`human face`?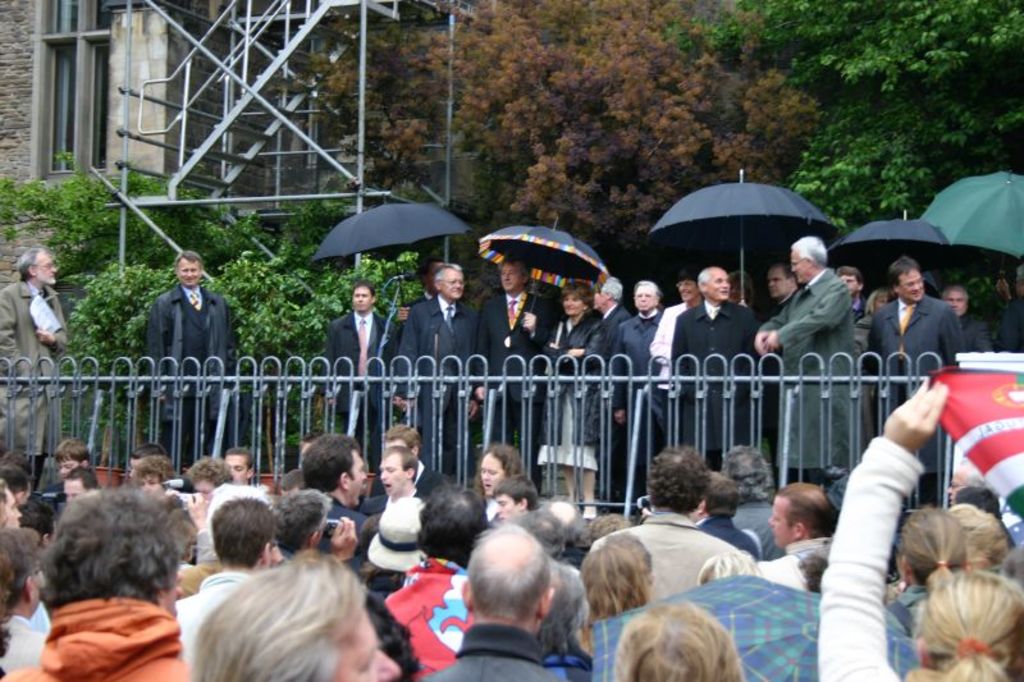
detection(60, 458, 78, 480)
